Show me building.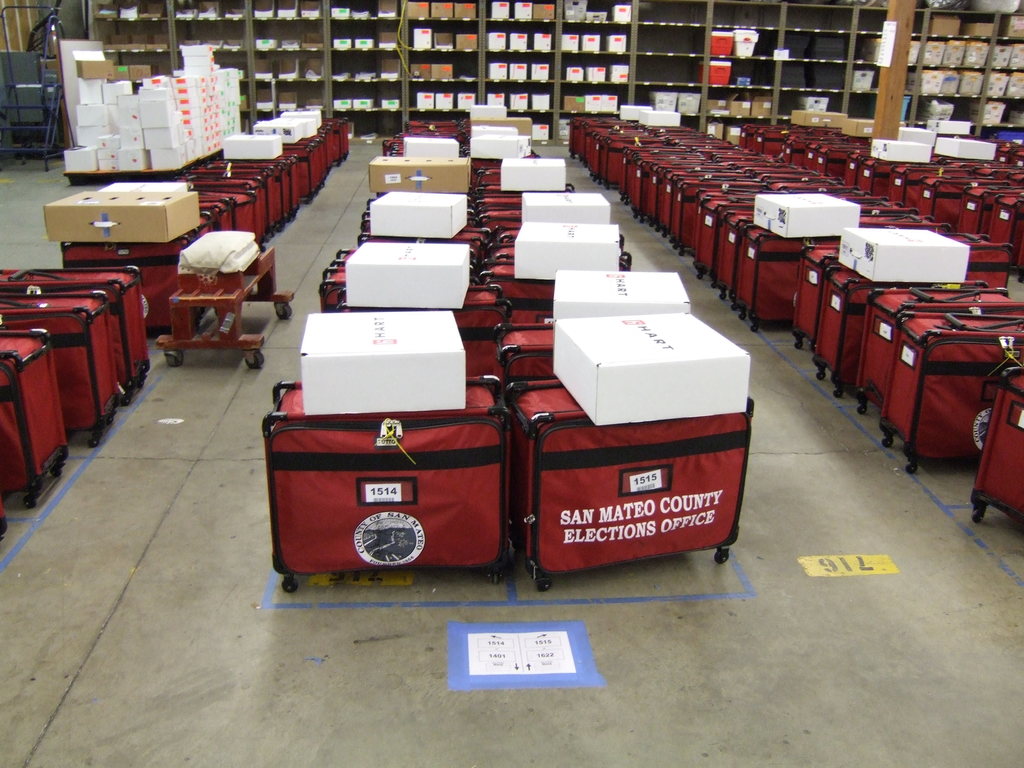
building is here: [x1=0, y1=0, x2=1023, y2=767].
